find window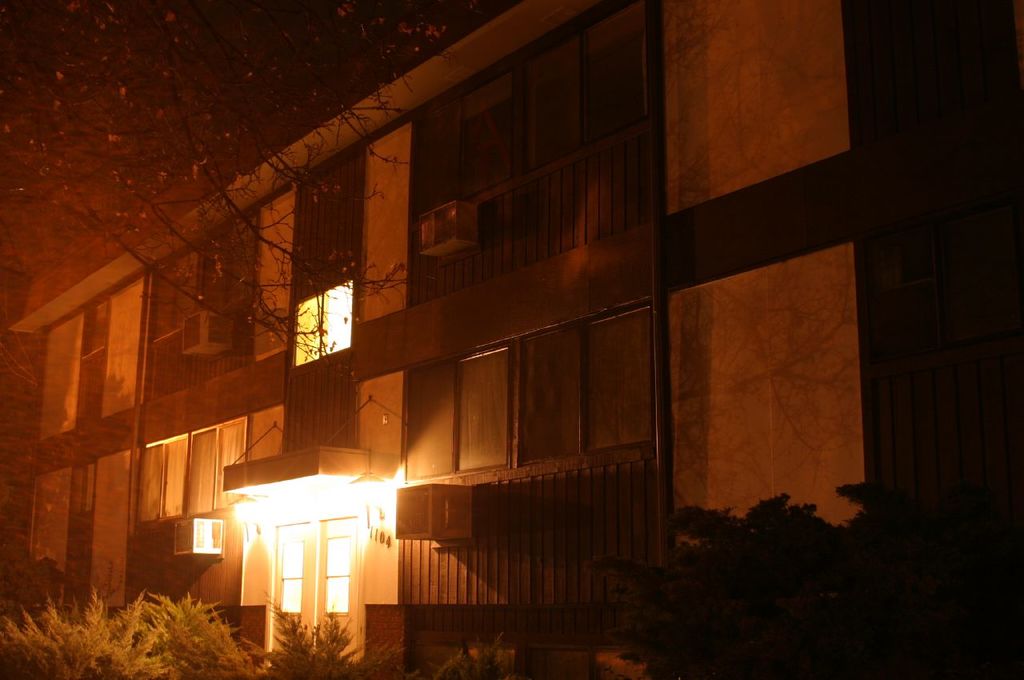
[left=400, top=301, right=655, bottom=484]
